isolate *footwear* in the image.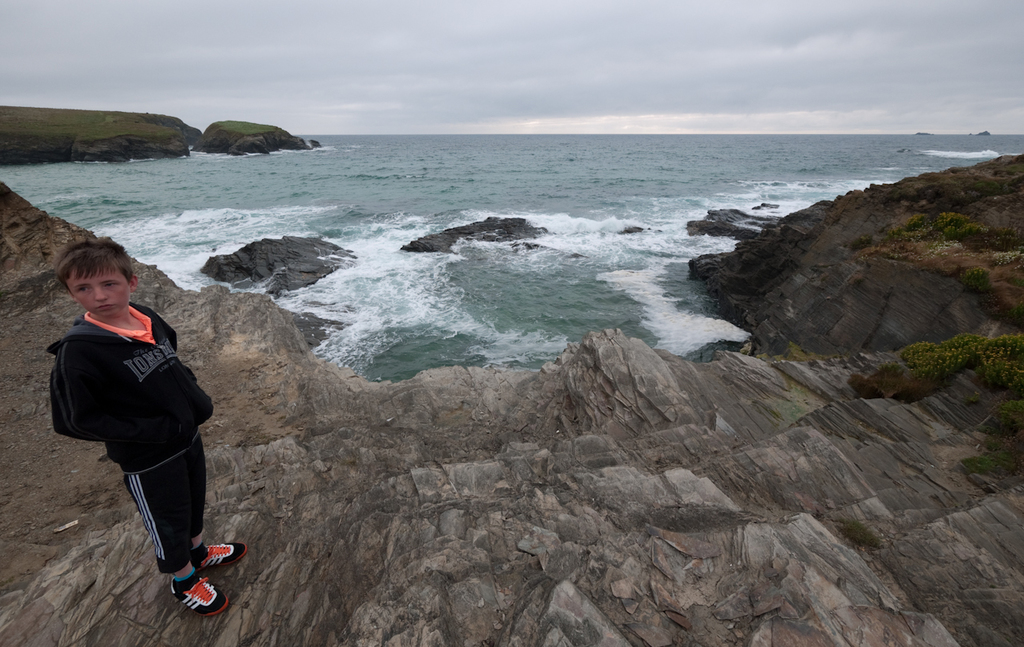
Isolated region: (154, 552, 237, 618).
